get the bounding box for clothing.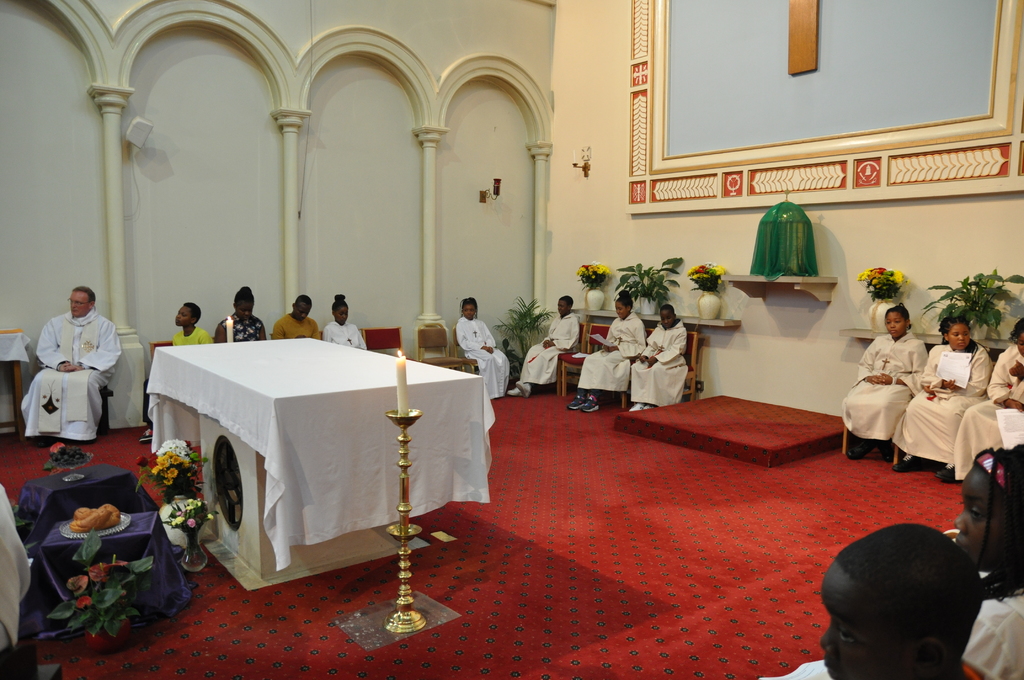
<bbox>215, 313, 265, 341</bbox>.
